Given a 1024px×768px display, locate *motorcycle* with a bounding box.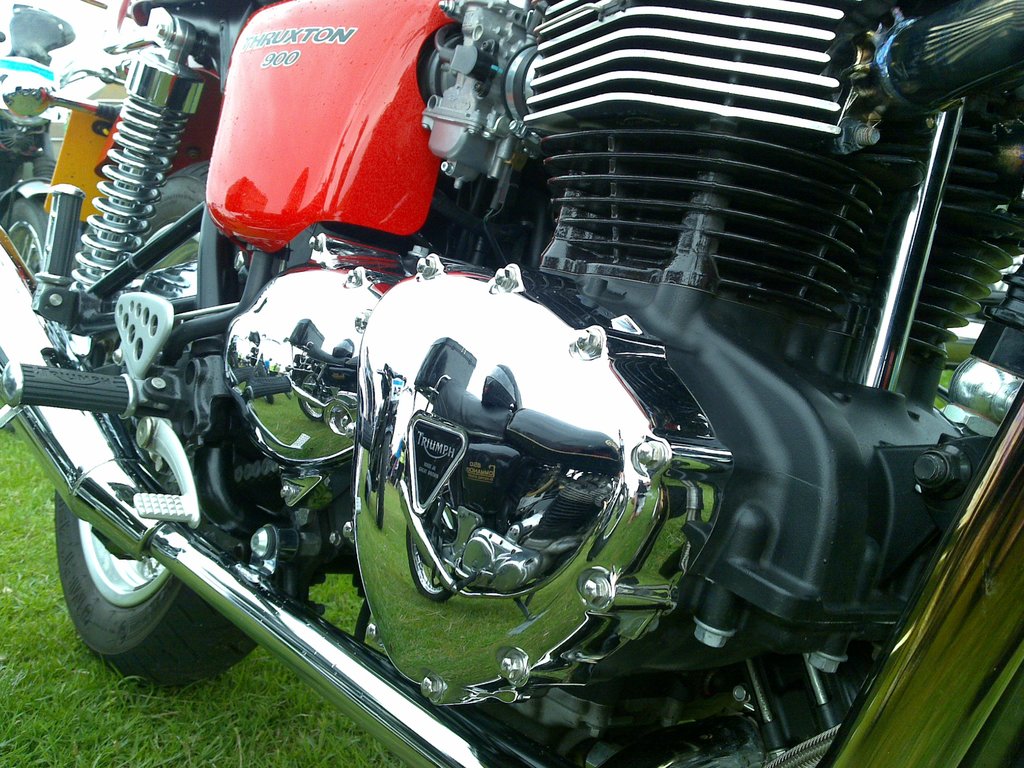
Located: l=0, t=0, r=1022, b=767.
